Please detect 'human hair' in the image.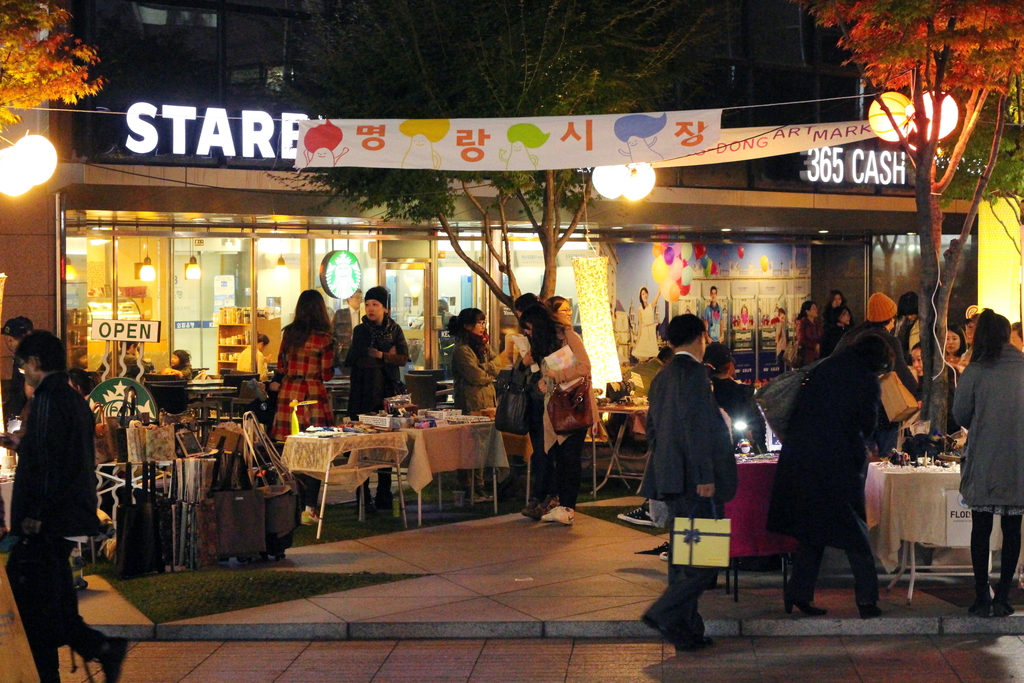
447 305 486 330.
